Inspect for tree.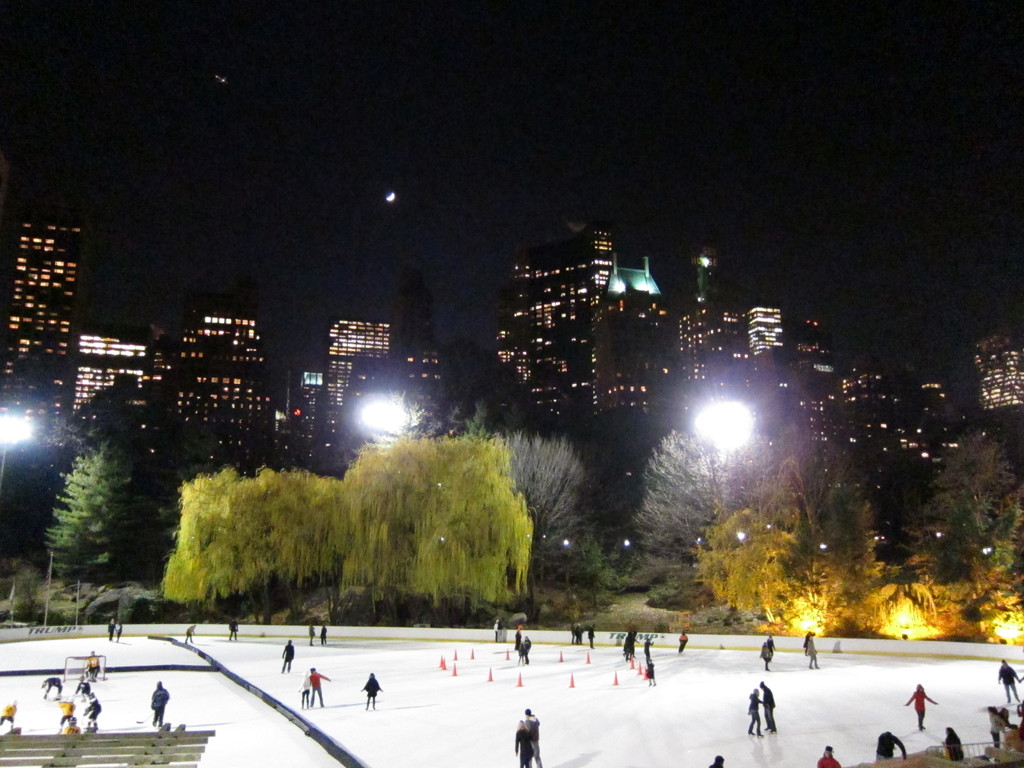
Inspection: bbox(568, 544, 622, 616).
